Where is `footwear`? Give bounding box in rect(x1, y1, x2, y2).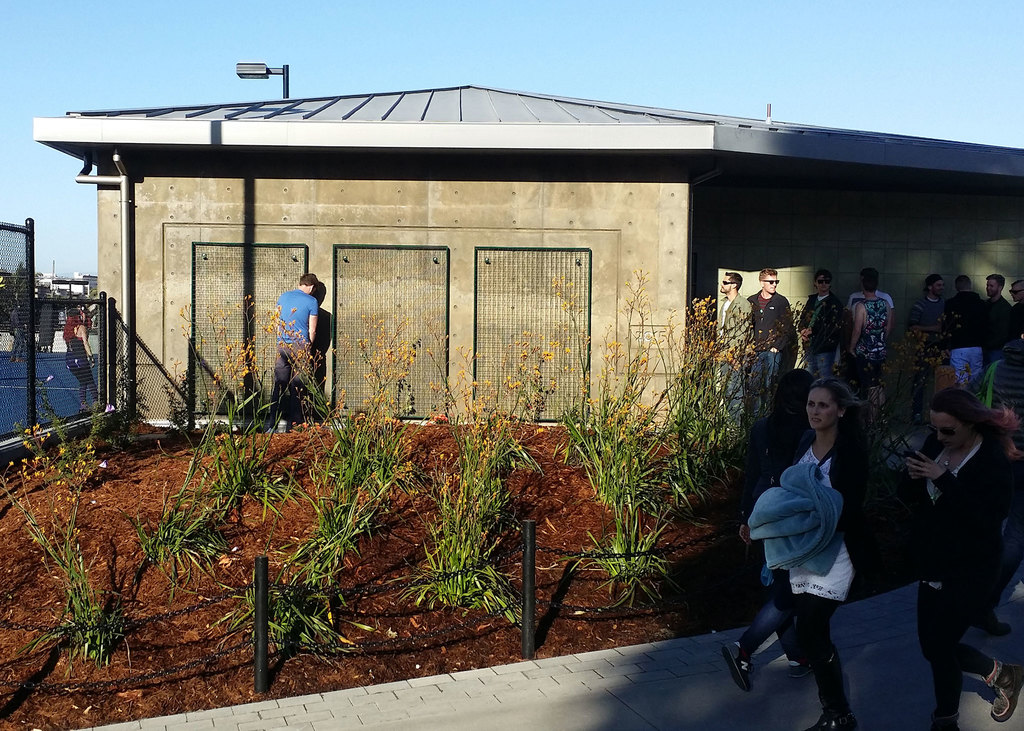
rect(980, 620, 1014, 635).
